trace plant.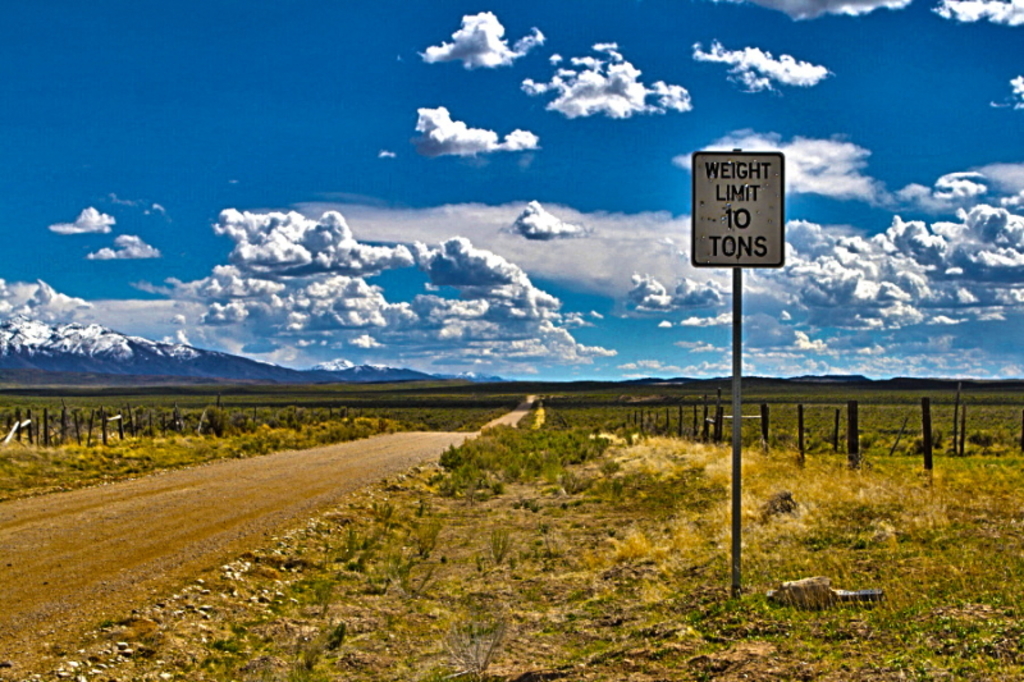
Traced to box=[422, 582, 515, 679].
